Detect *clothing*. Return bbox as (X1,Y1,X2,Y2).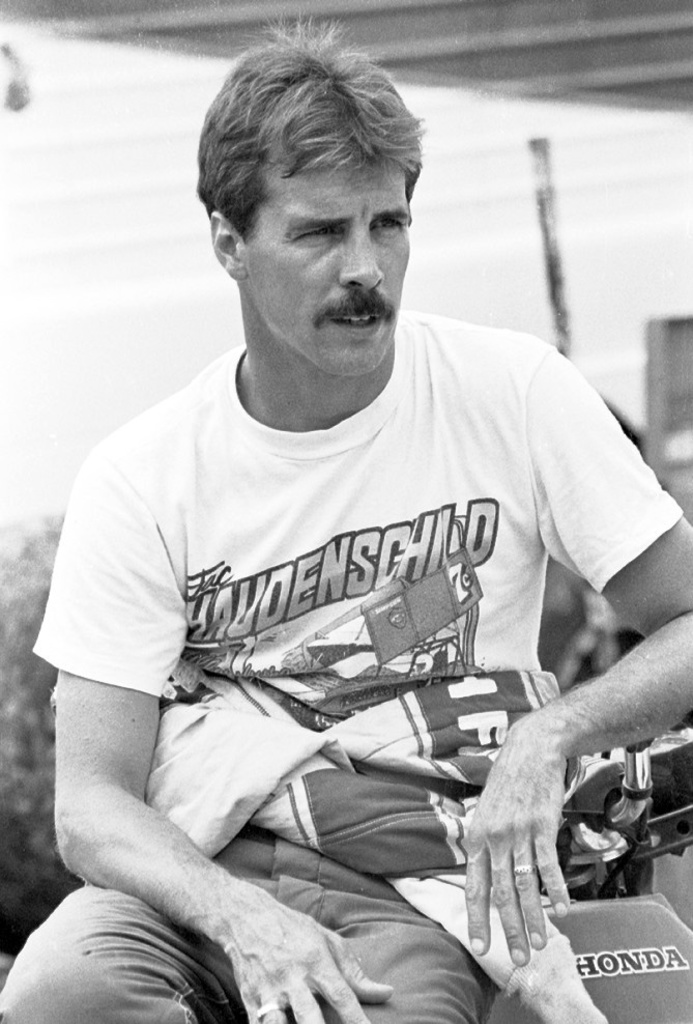
(47,232,664,999).
